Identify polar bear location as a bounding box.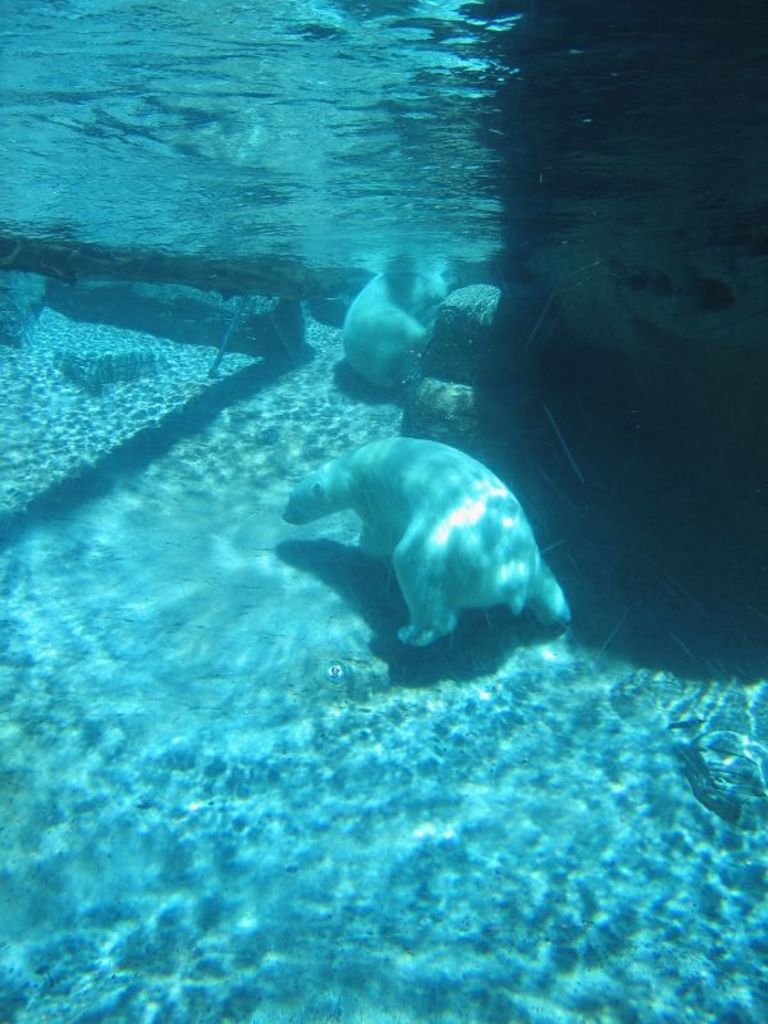
box(344, 256, 461, 394).
